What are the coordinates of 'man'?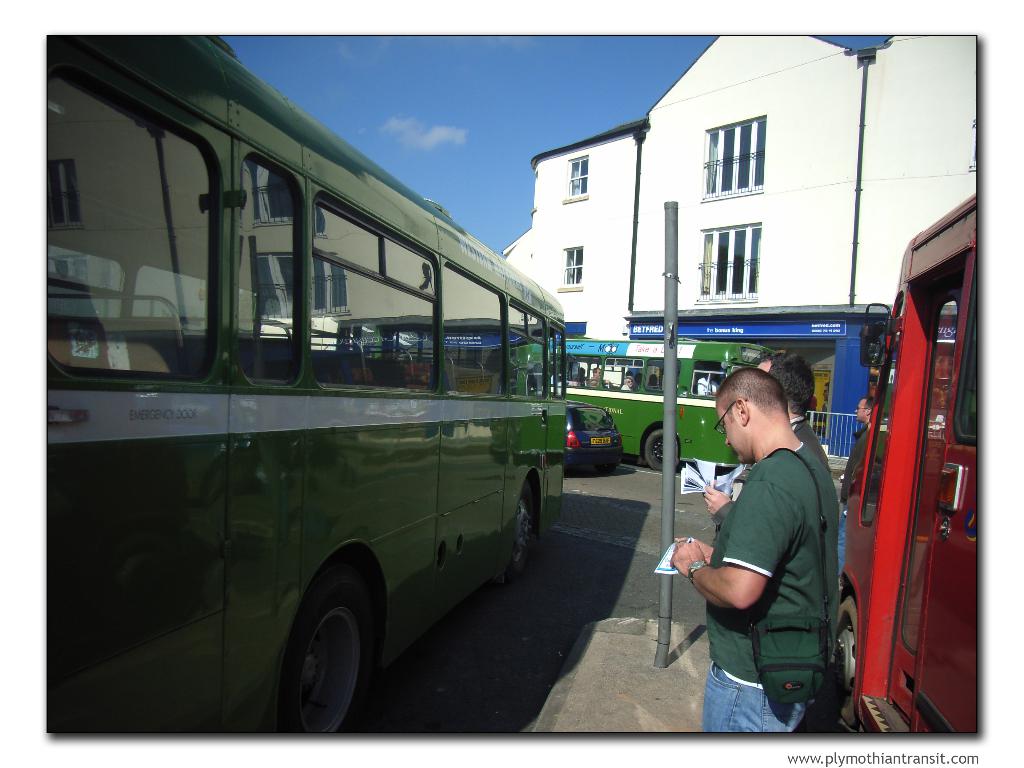
[703,352,826,539].
